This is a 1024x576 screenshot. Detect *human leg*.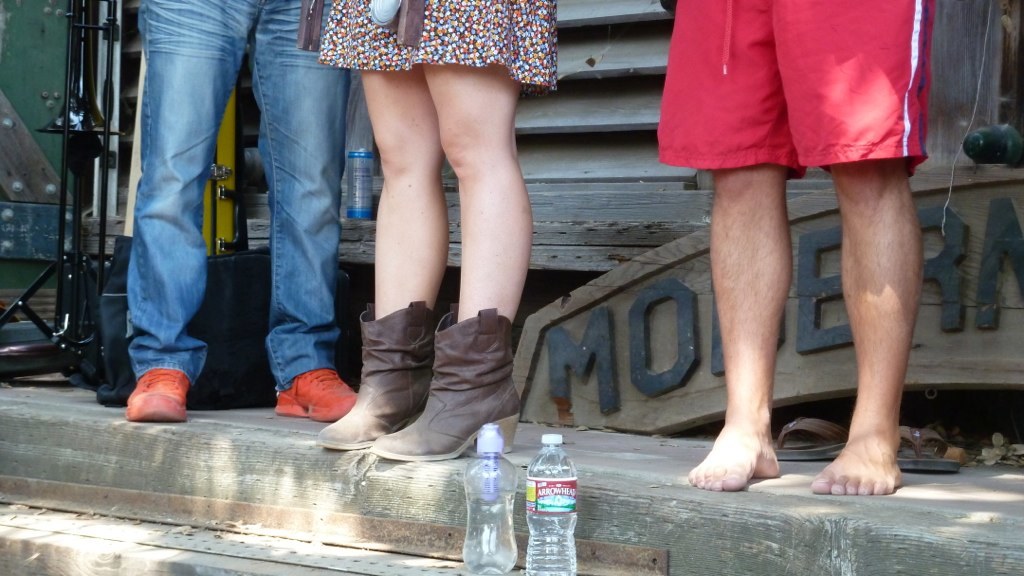
box=[379, 0, 533, 466].
